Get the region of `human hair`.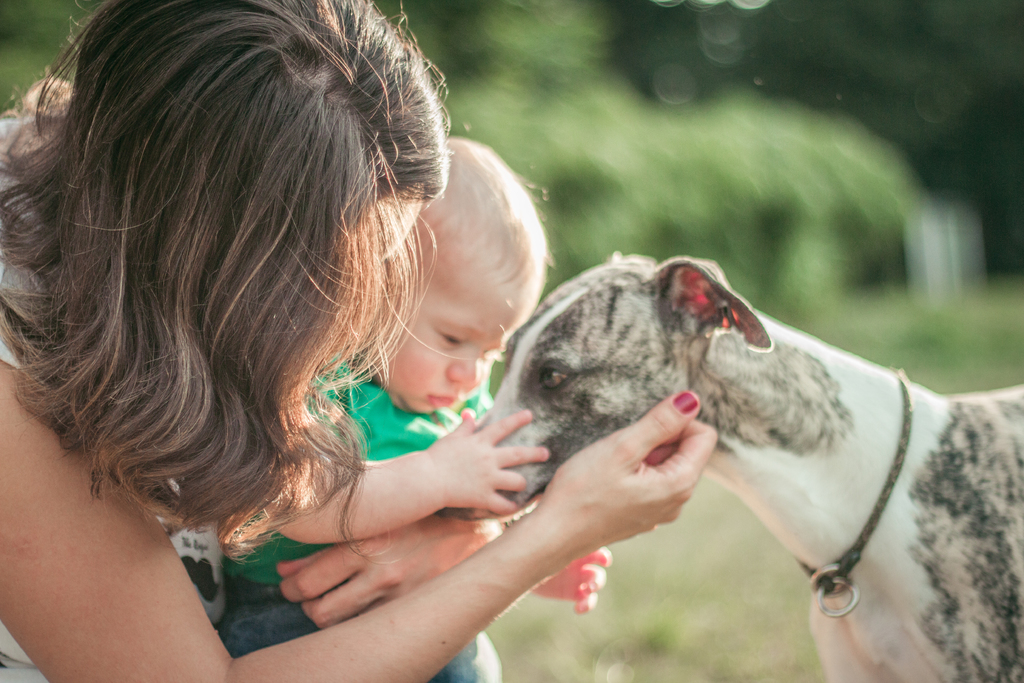
<region>8, 8, 484, 556</region>.
